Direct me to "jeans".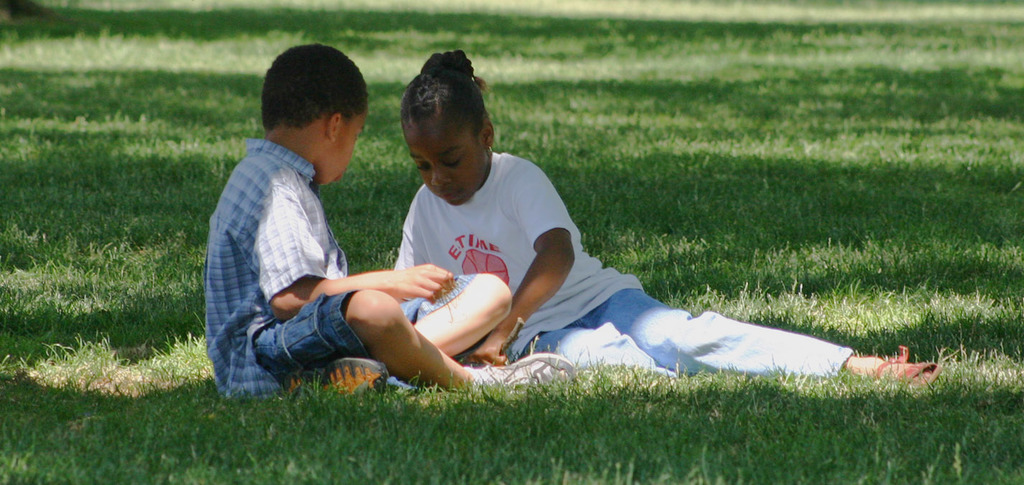
Direction: 516:293:853:378.
